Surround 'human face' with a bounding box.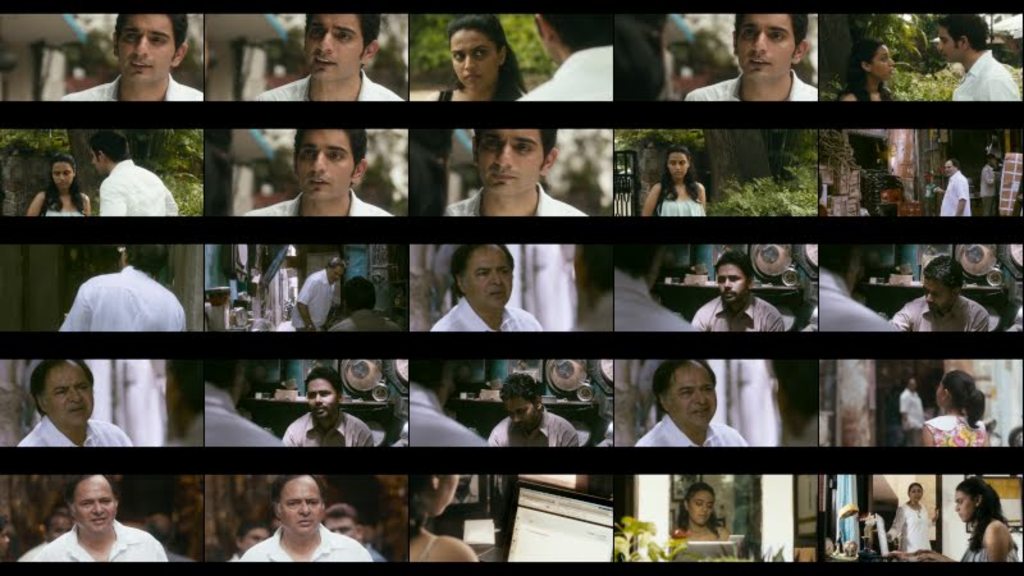
l=664, t=148, r=689, b=178.
